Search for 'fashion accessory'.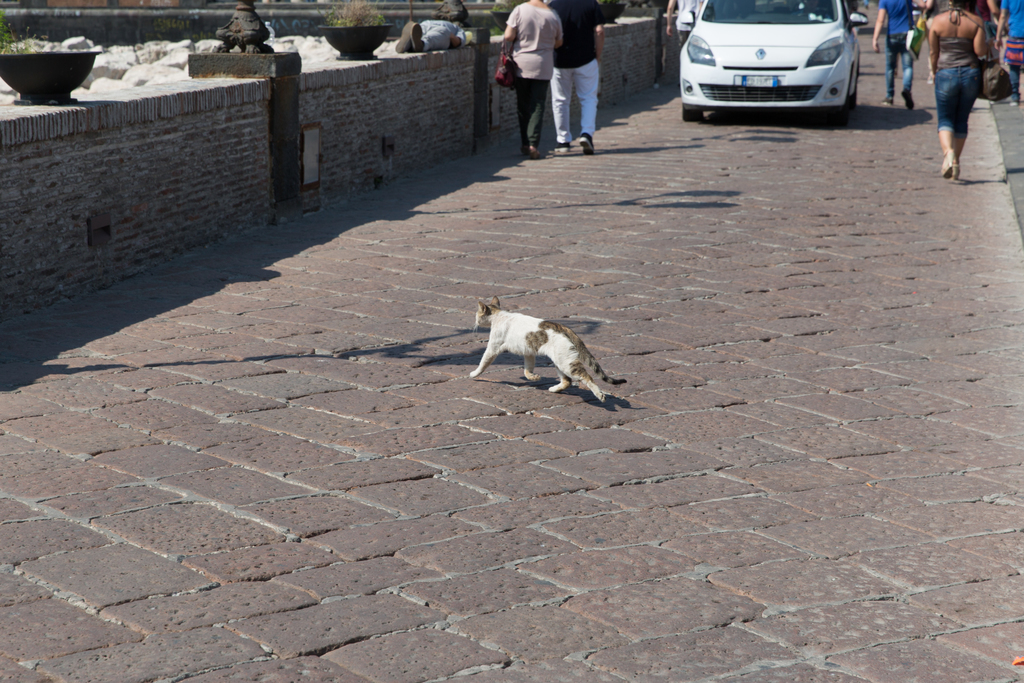
Found at left=575, top=135, right=597, bottom=155.
